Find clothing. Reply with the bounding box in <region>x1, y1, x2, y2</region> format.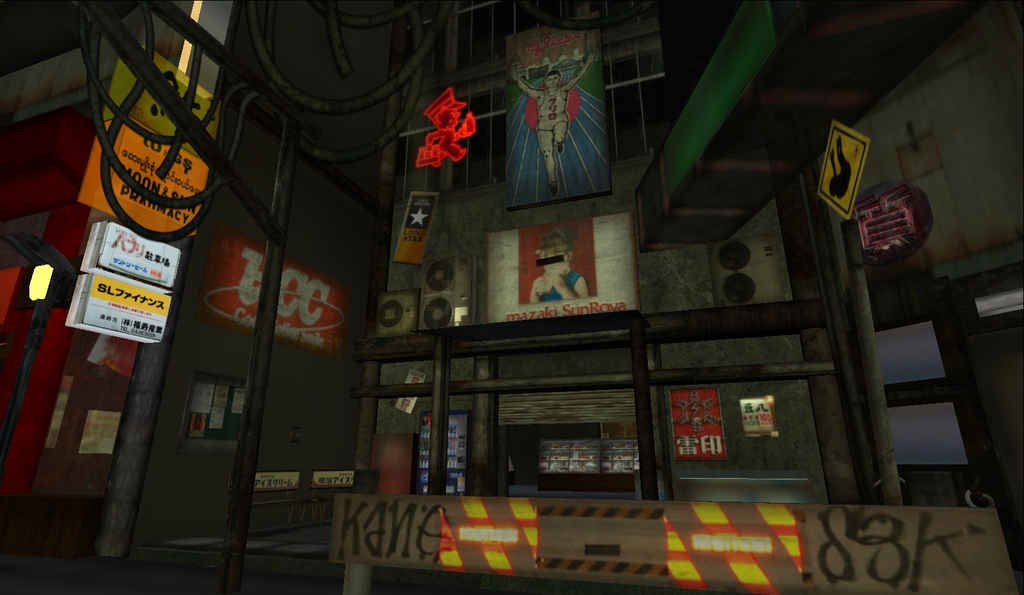
<region>536, 89, 568, 133</region>.
